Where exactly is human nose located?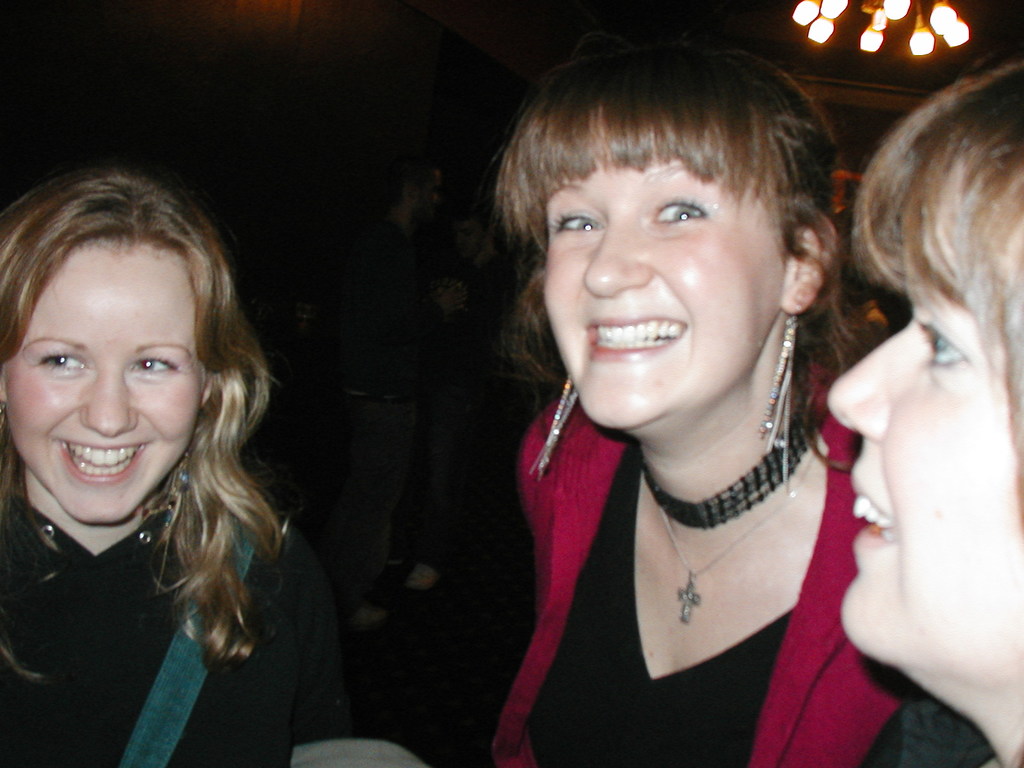
Its bounding box is BBox(76, 364, 140, 439).
